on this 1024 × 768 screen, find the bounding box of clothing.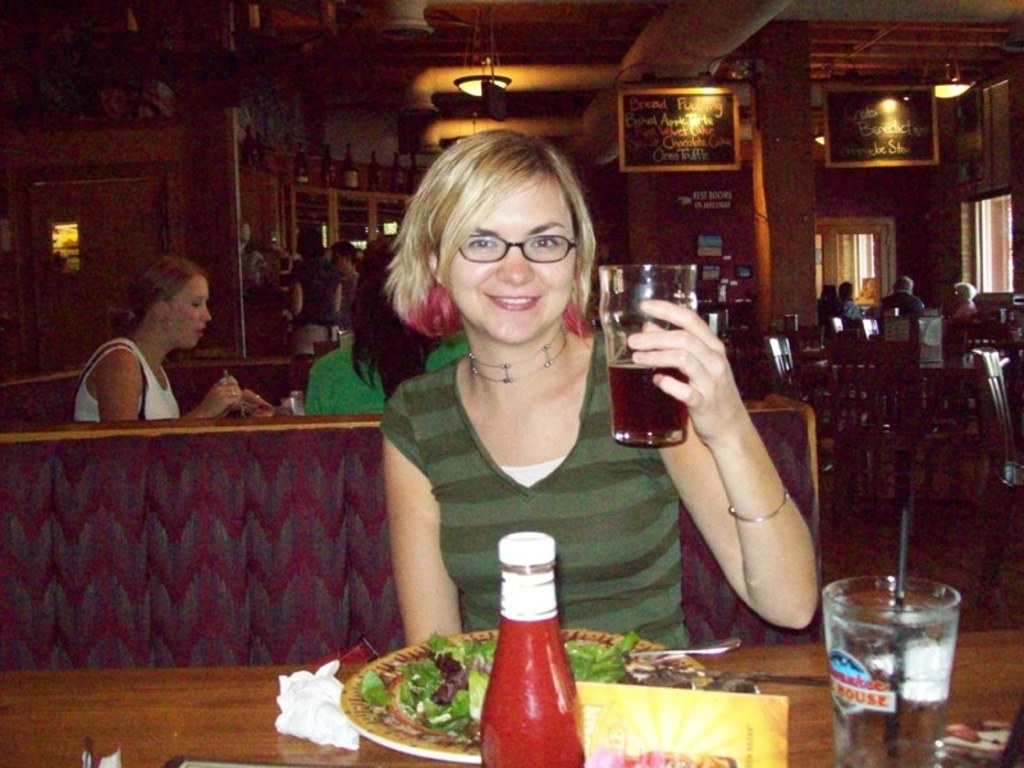
Bounding box: (x1=69, y1=337, x2=180, y2=426).
